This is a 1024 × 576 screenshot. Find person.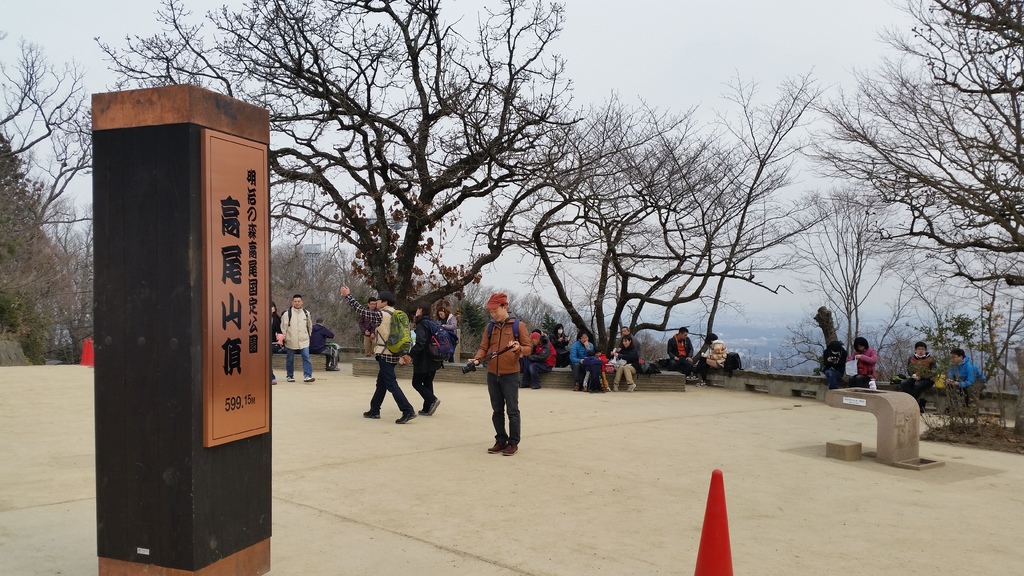
Bounding box: 553:329:609:389.
